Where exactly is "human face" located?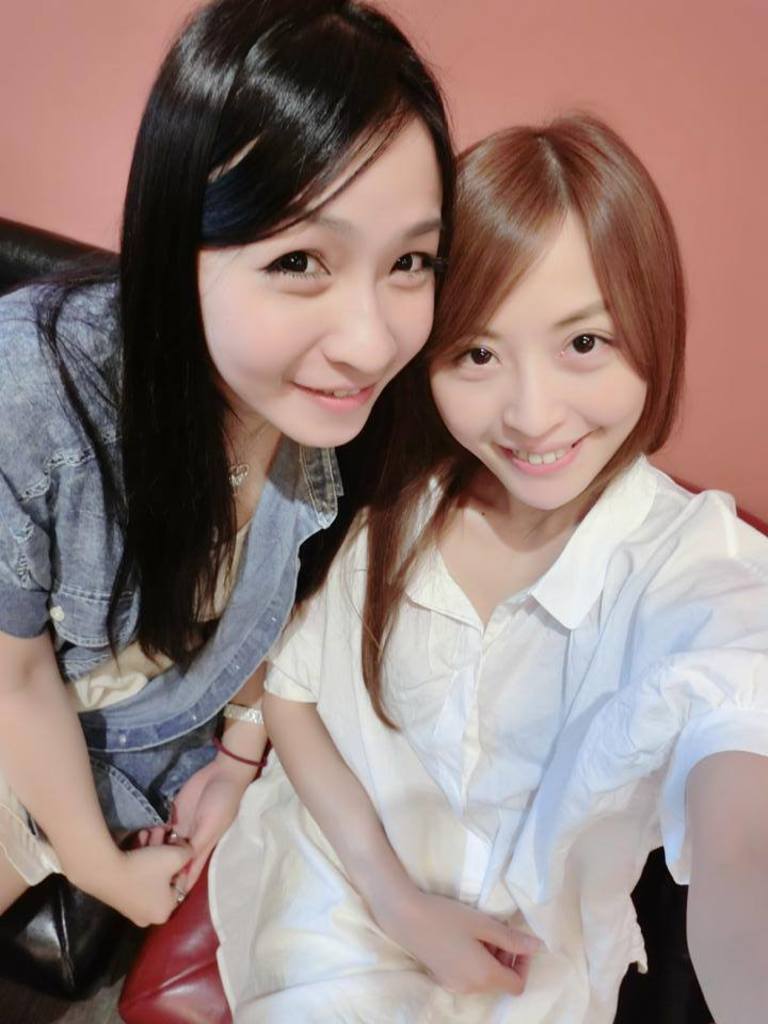
Its bounding box is [x1=423, y1=183, x2=659, y2=503].
